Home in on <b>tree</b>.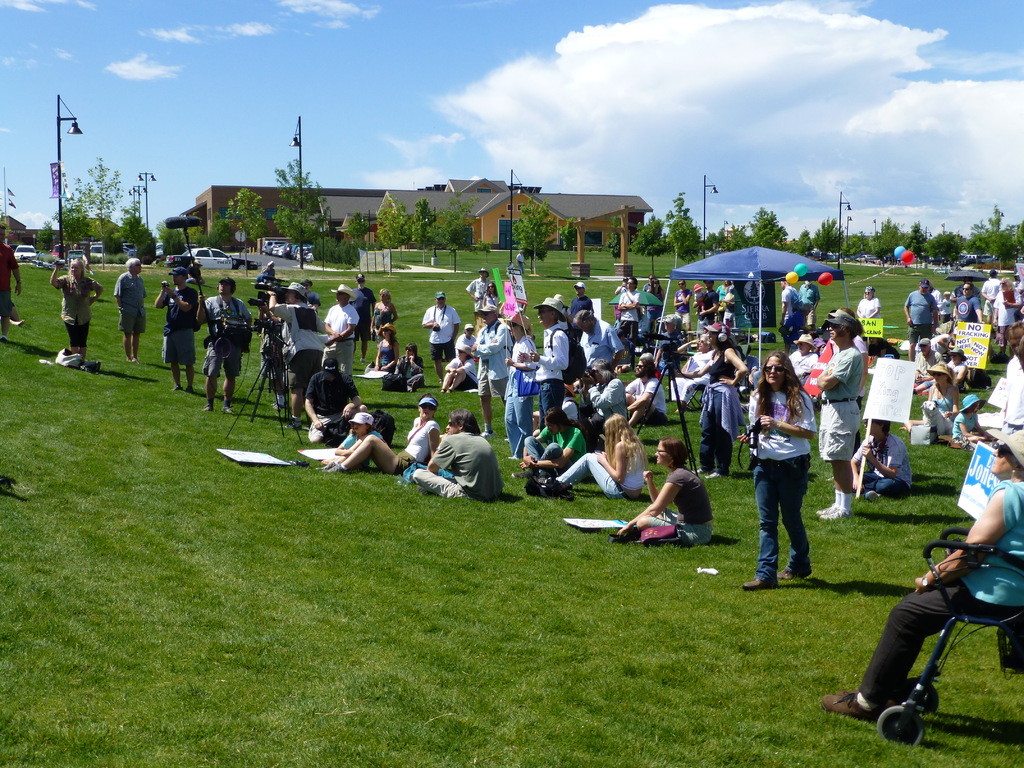
Homed in at (left=730, top=224, right=759, bottom=249).
